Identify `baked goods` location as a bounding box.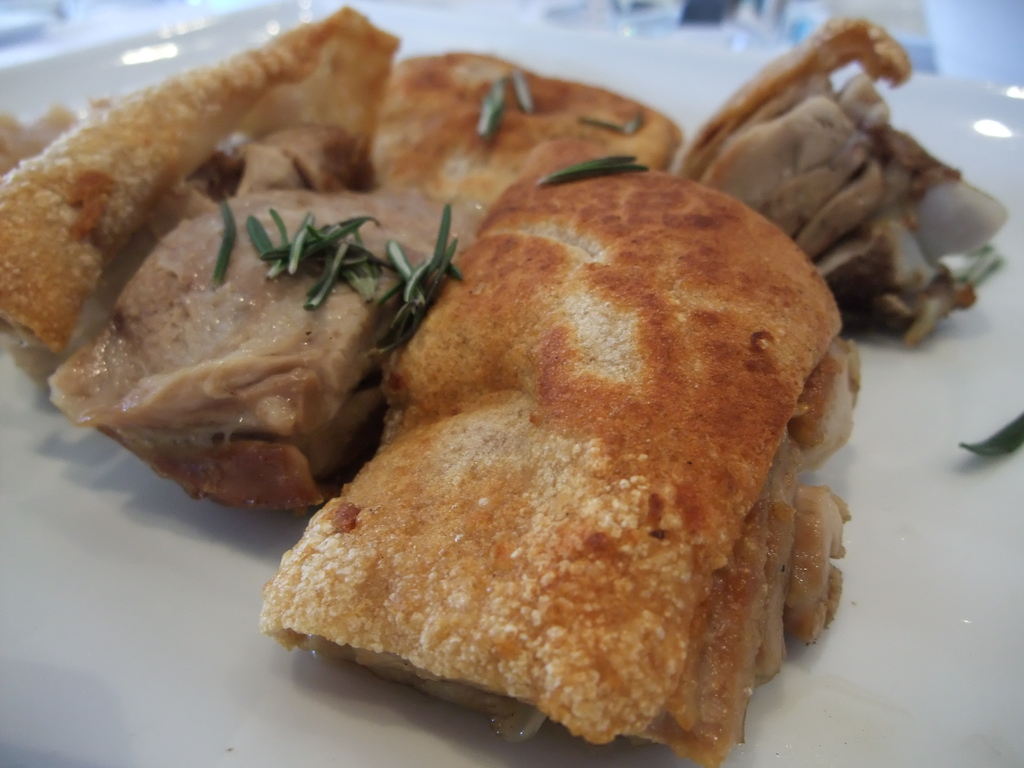
372 54 682 195.
